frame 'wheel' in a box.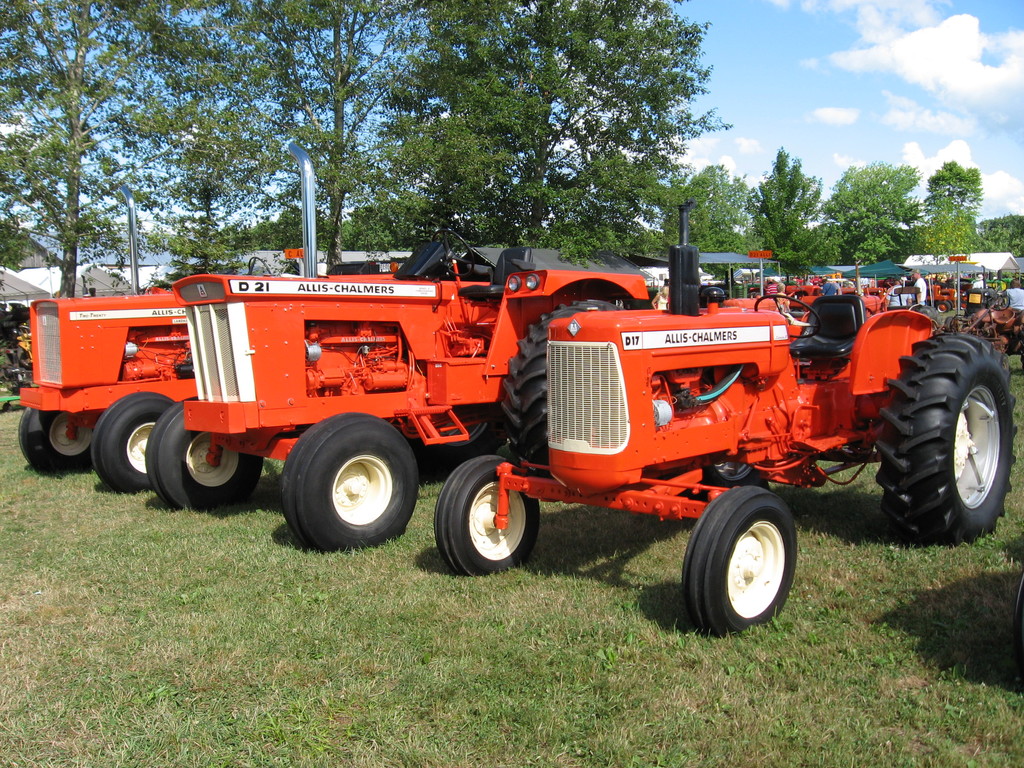
<bbox>691, 494, 810, 633</bbox>.
